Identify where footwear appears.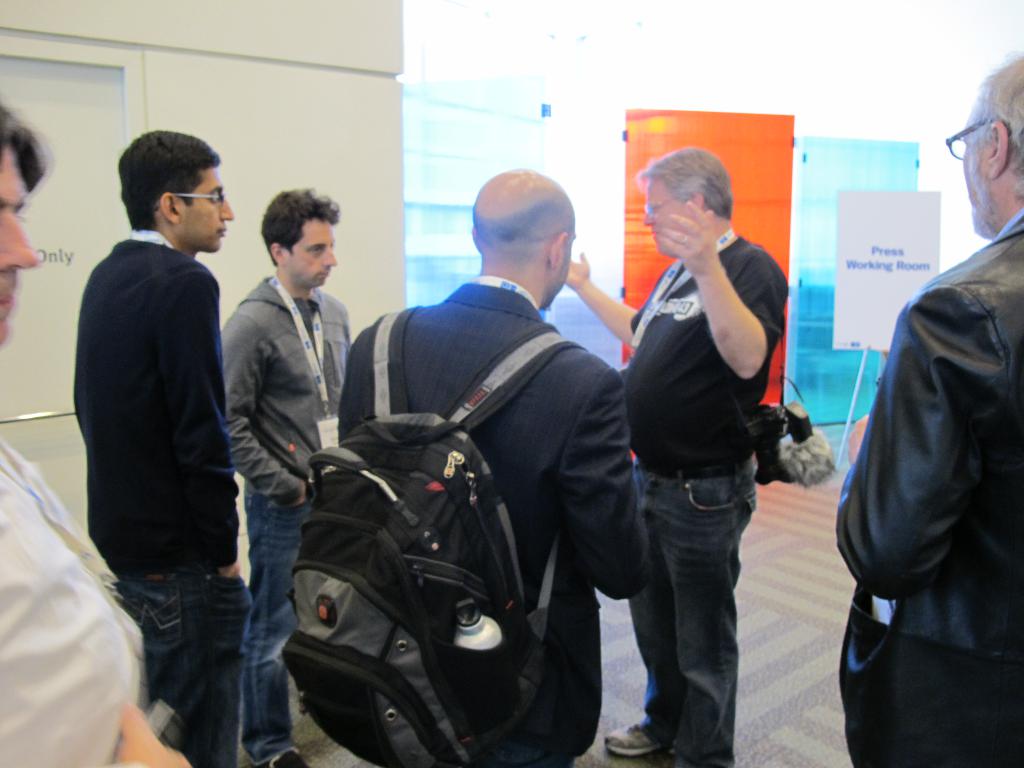
Appears at [253, 749, 311, 767].
